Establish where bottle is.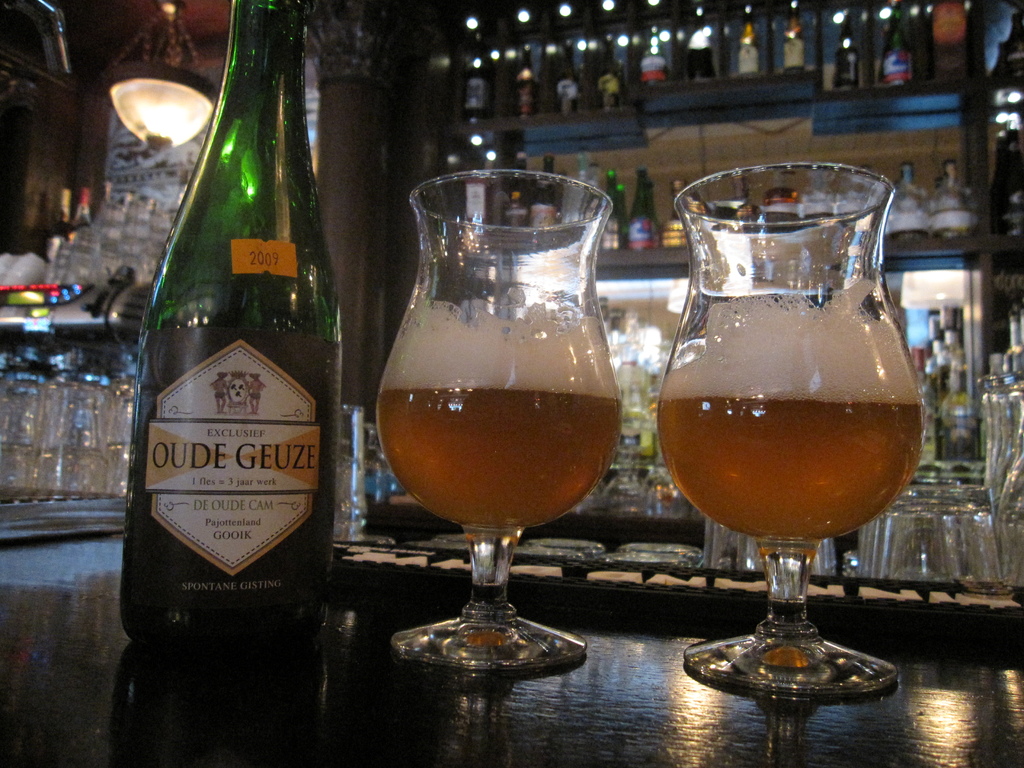
Established at x1=732, y1=175, x2=762, y2=224.
